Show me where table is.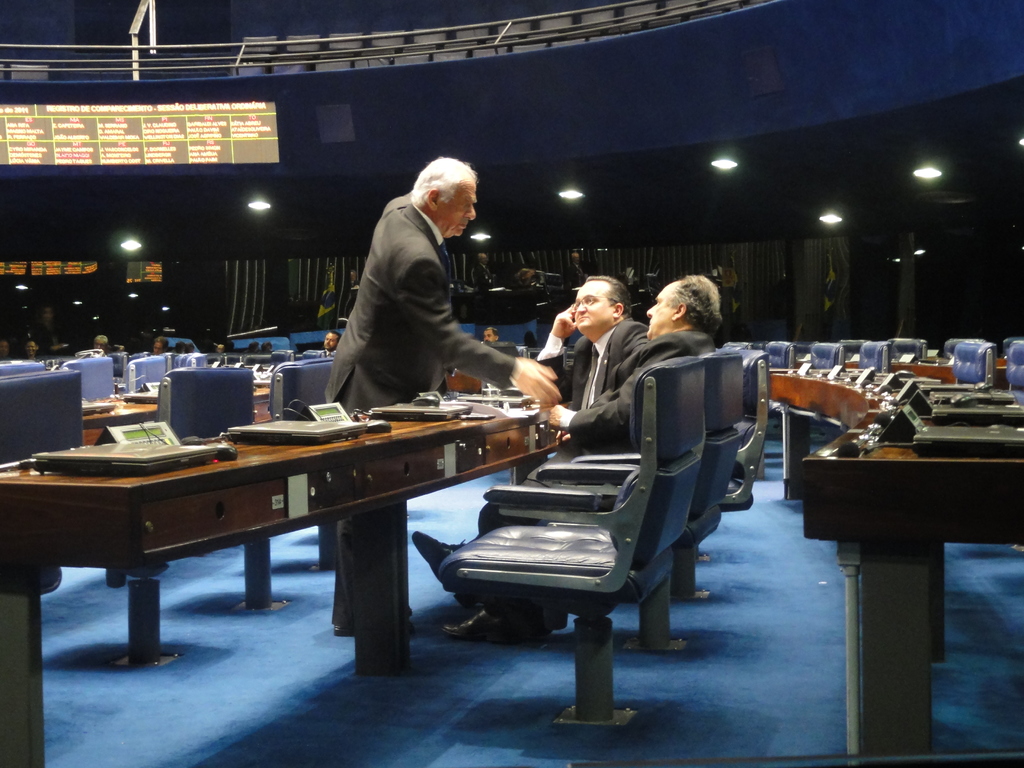
table is at <bbox>768, 367, 1023, 767</bbox>.
